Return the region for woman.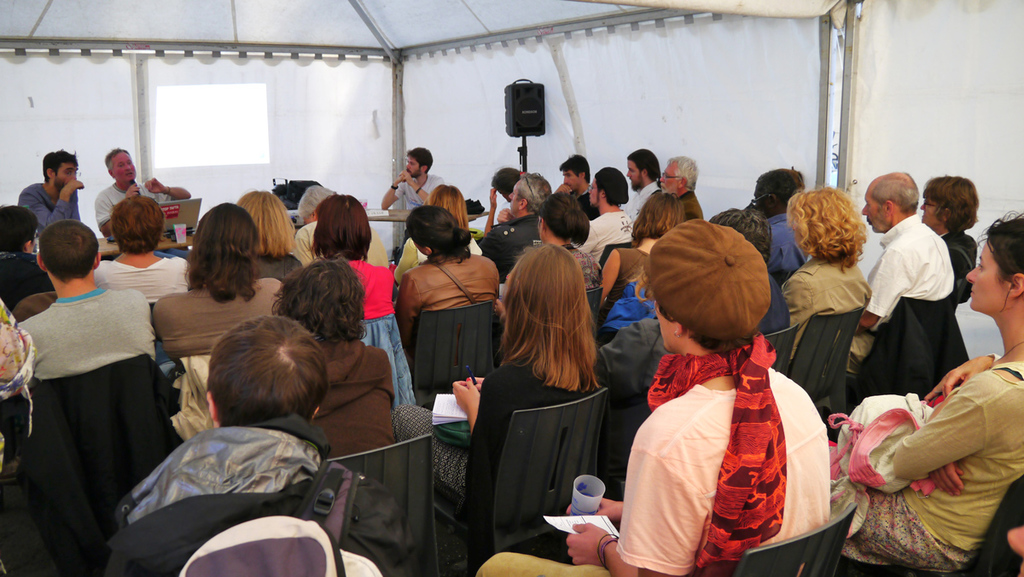
box(306, 192, 395, 324).
